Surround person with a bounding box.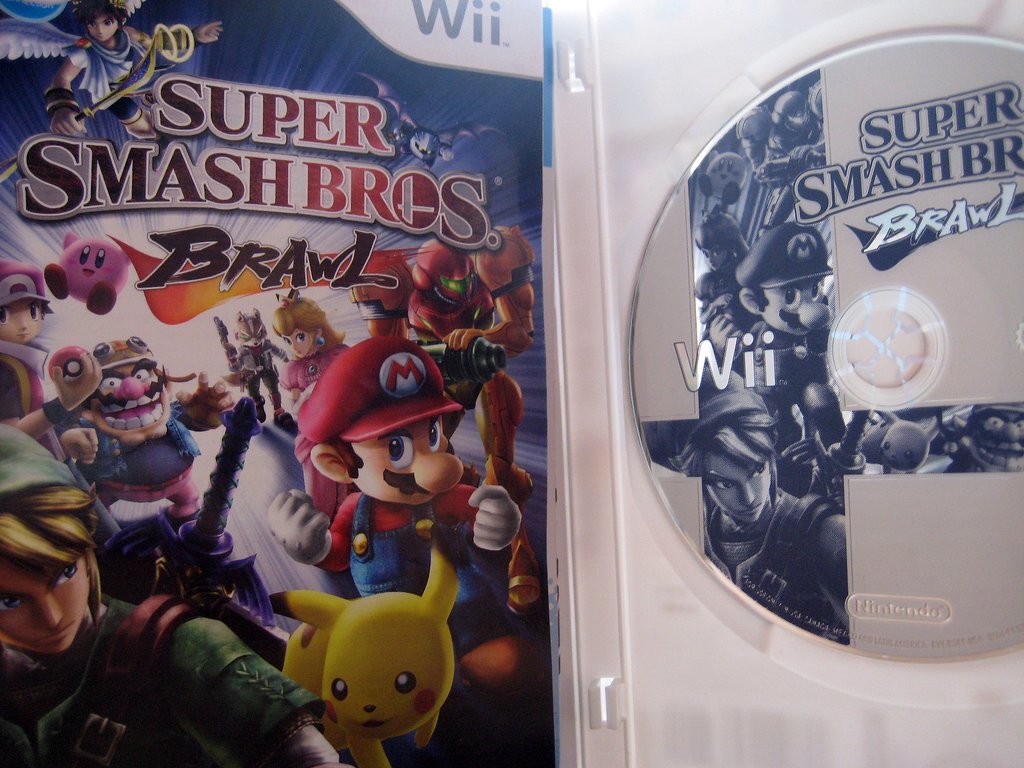
{"x1": 45, "y1": 0, "x2": 221, "y2": 142}.
